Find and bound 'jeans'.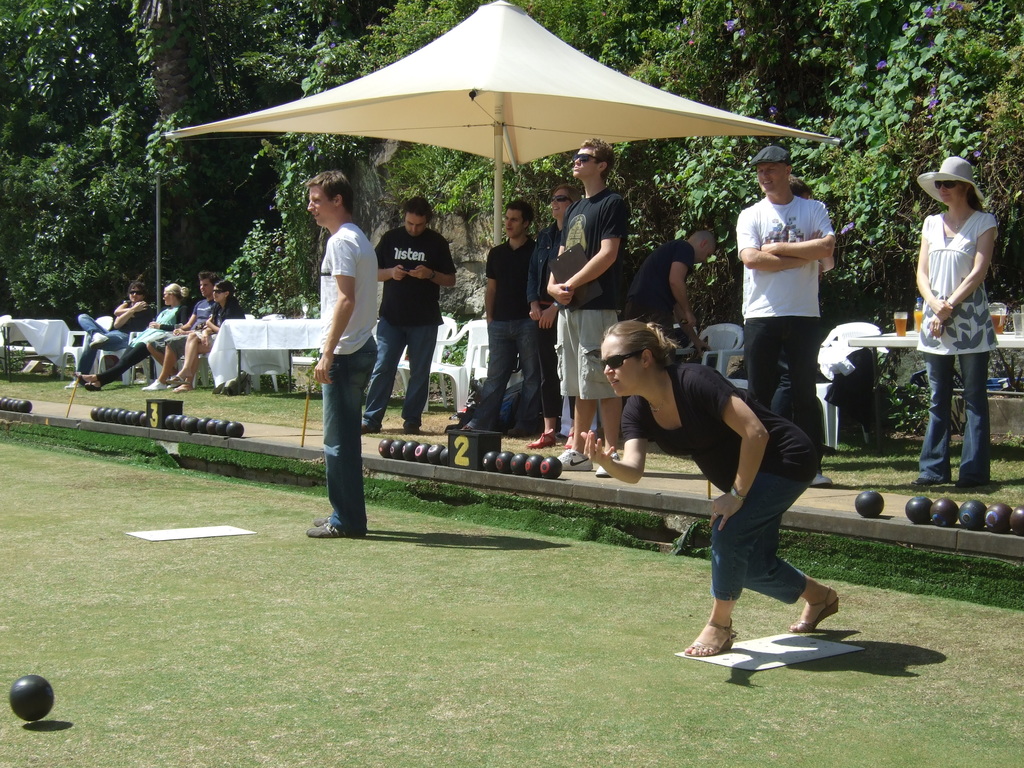
Bound: x1=476 y1=301 x2=541 y2=415.
